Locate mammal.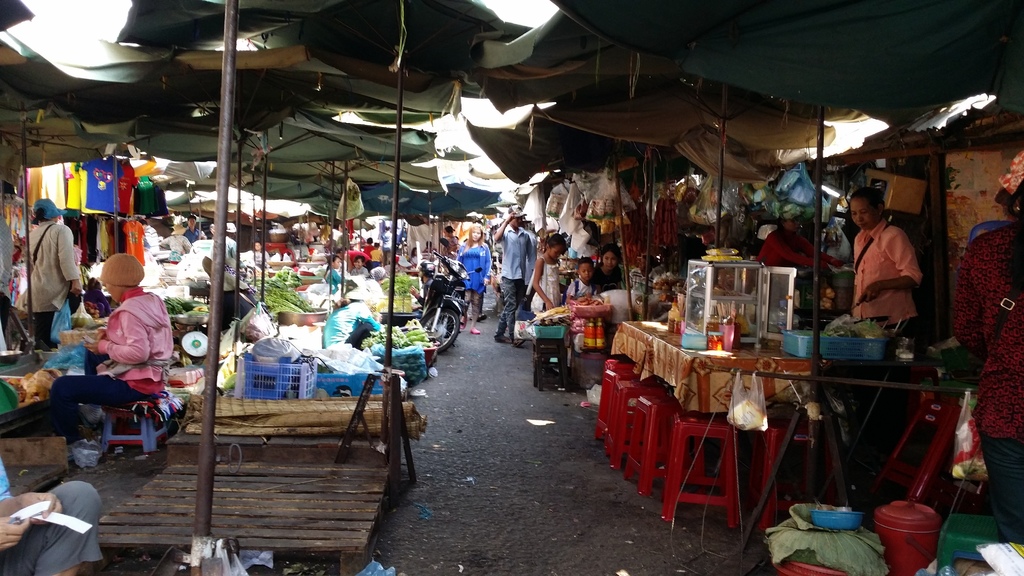
Bounding box: {"x1": 444, "y1": 228, "x2": 465, "y2": 259}.
